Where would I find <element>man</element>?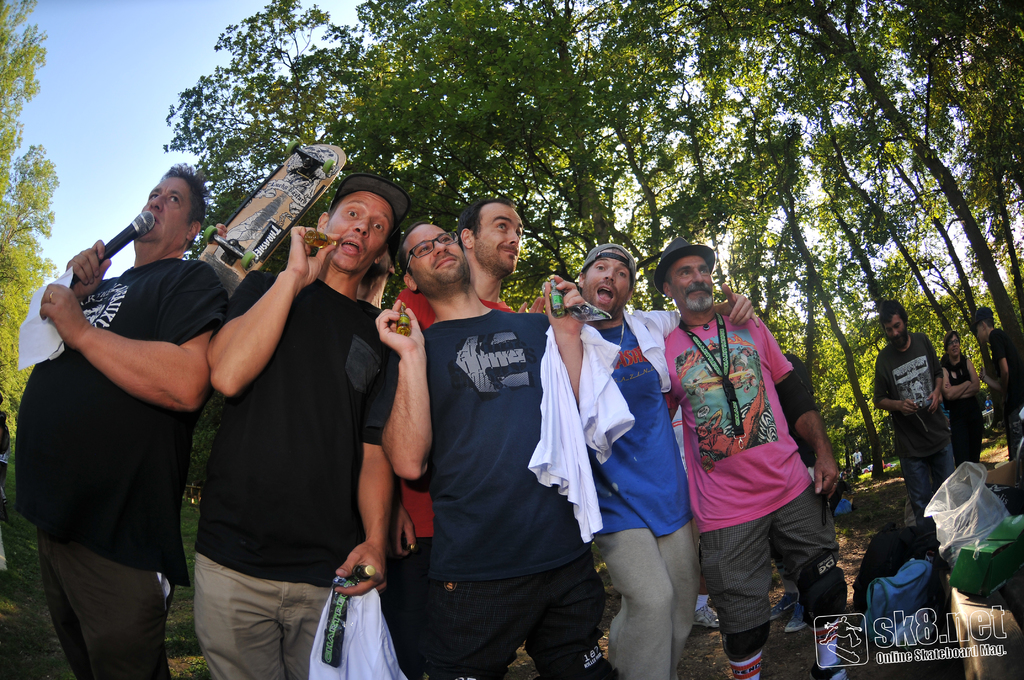
At BBox(968, 311, 1023, 461).
